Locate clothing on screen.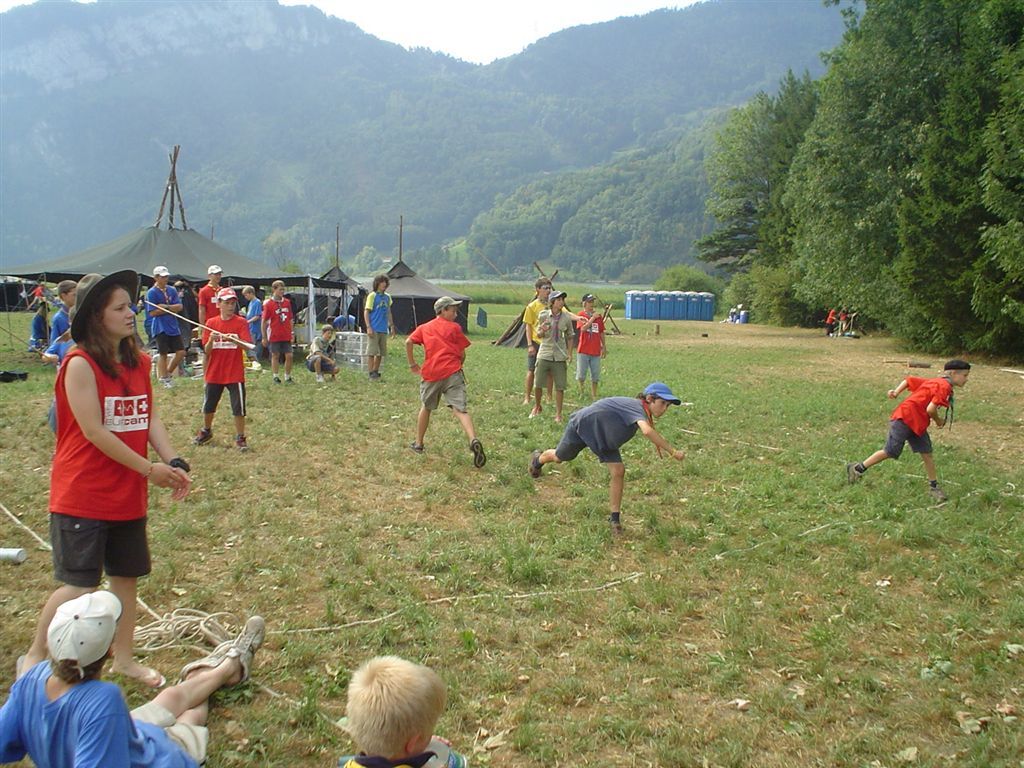
On screen at select_region(143, 286, 179, 352).
